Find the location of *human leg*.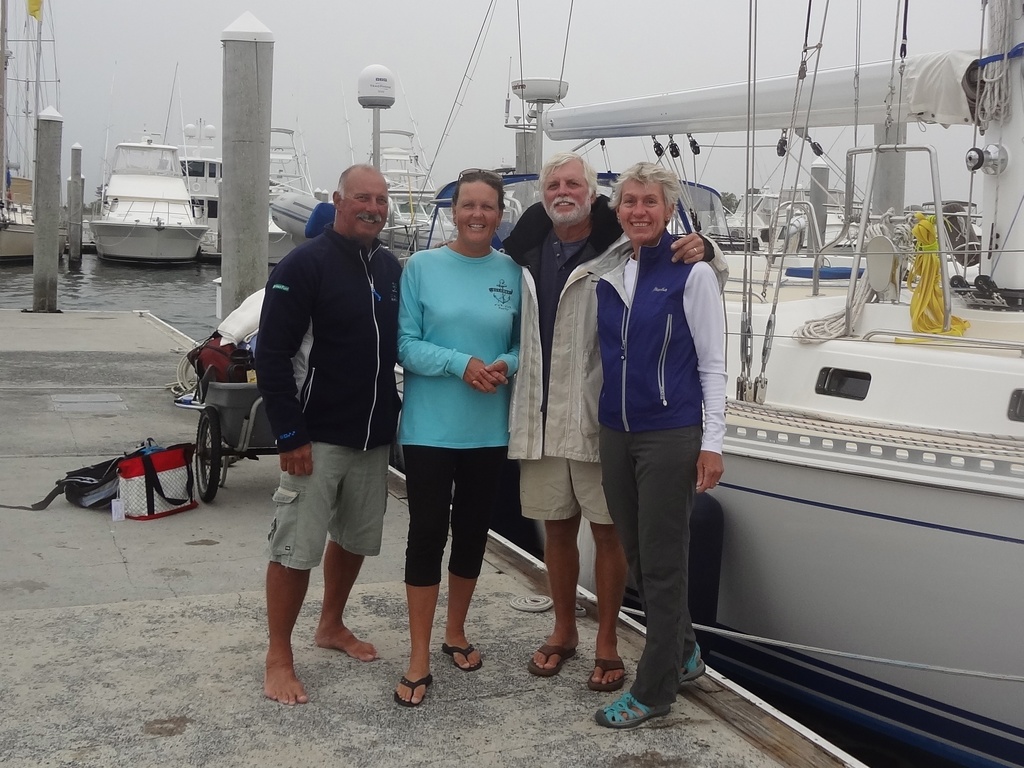
Location: x1=531 y1=443 x2=575 y2=676.
